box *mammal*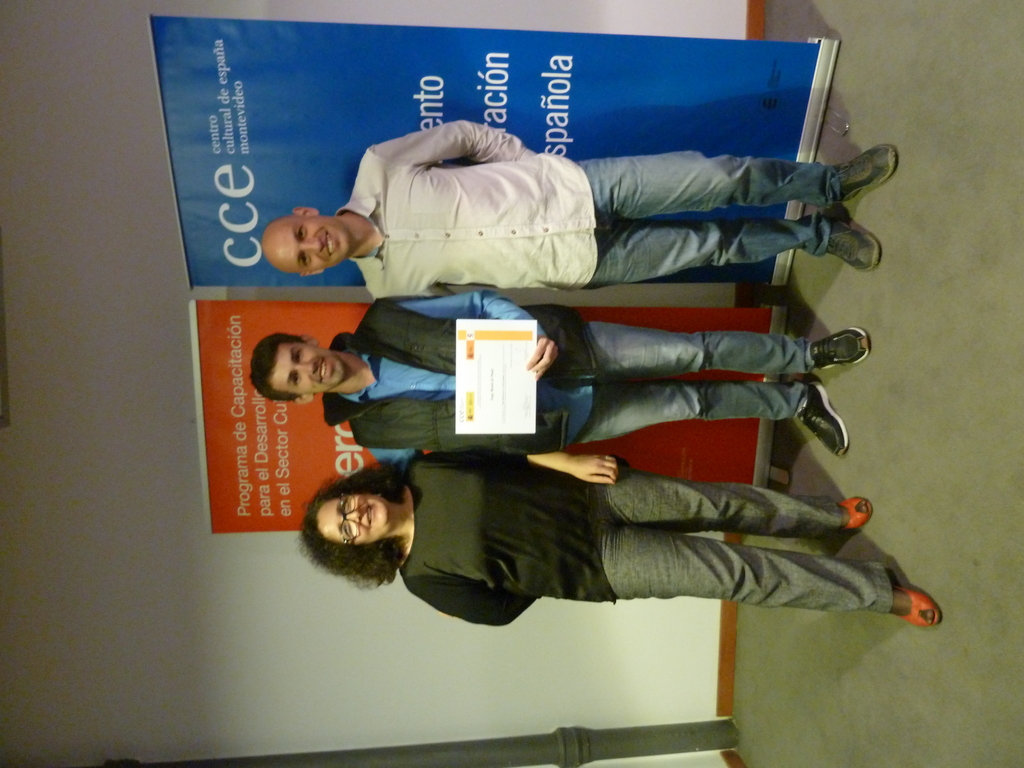
261:115:900:300
